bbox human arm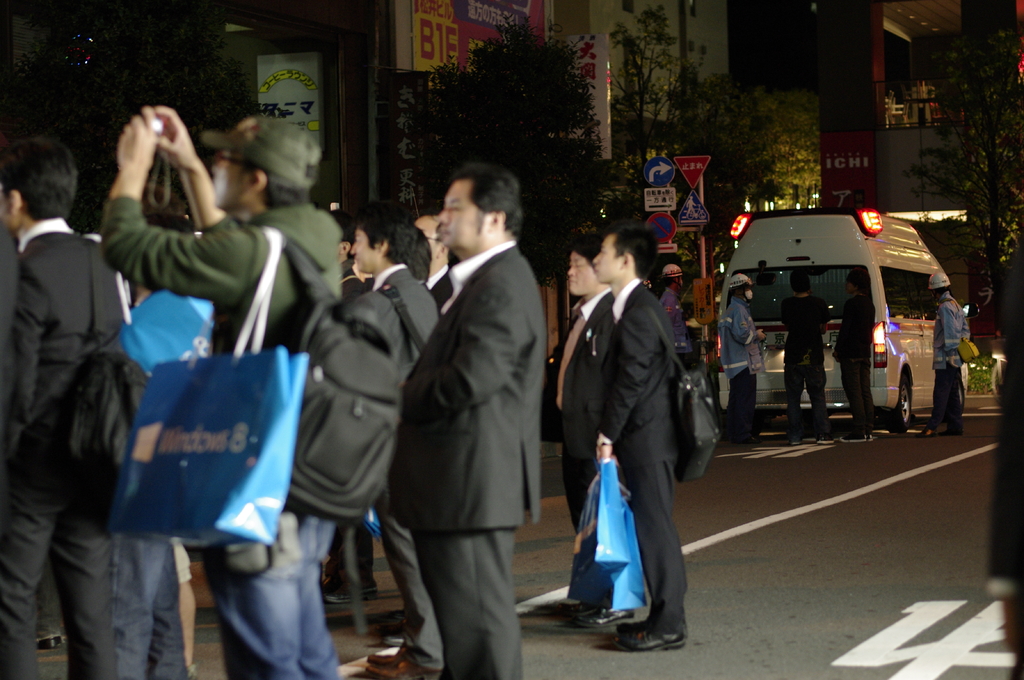
Rect(402, 278, 534, 415)
